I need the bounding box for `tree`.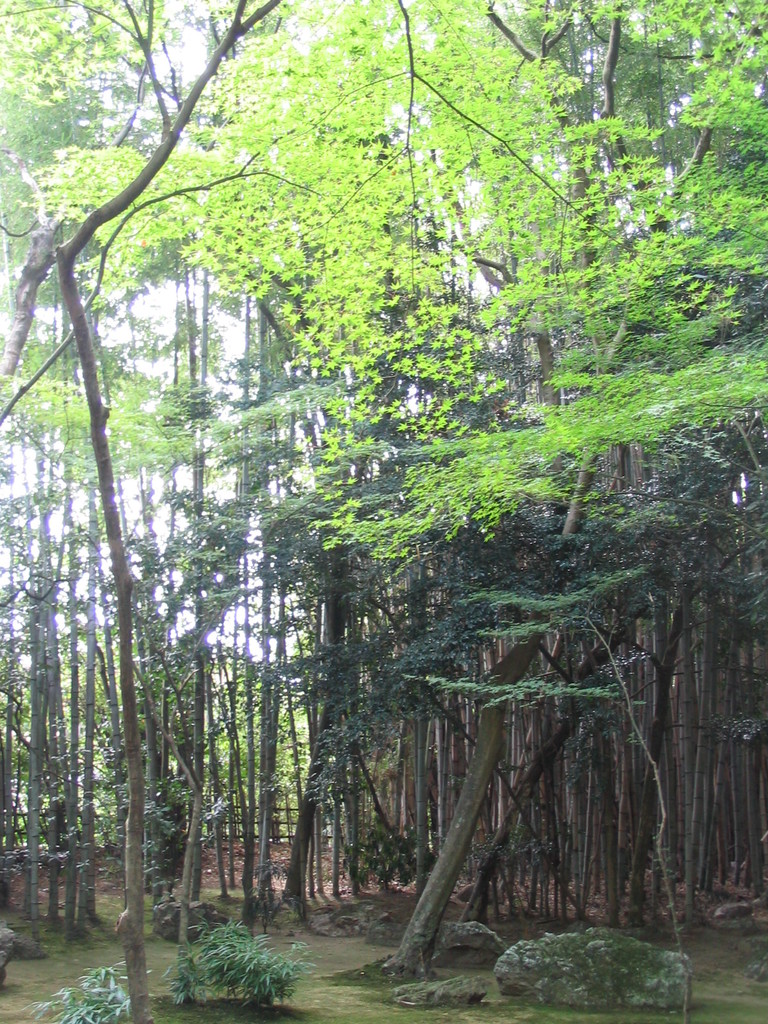
Here it is: left=49, top=0, right=278, bottom=1023.
